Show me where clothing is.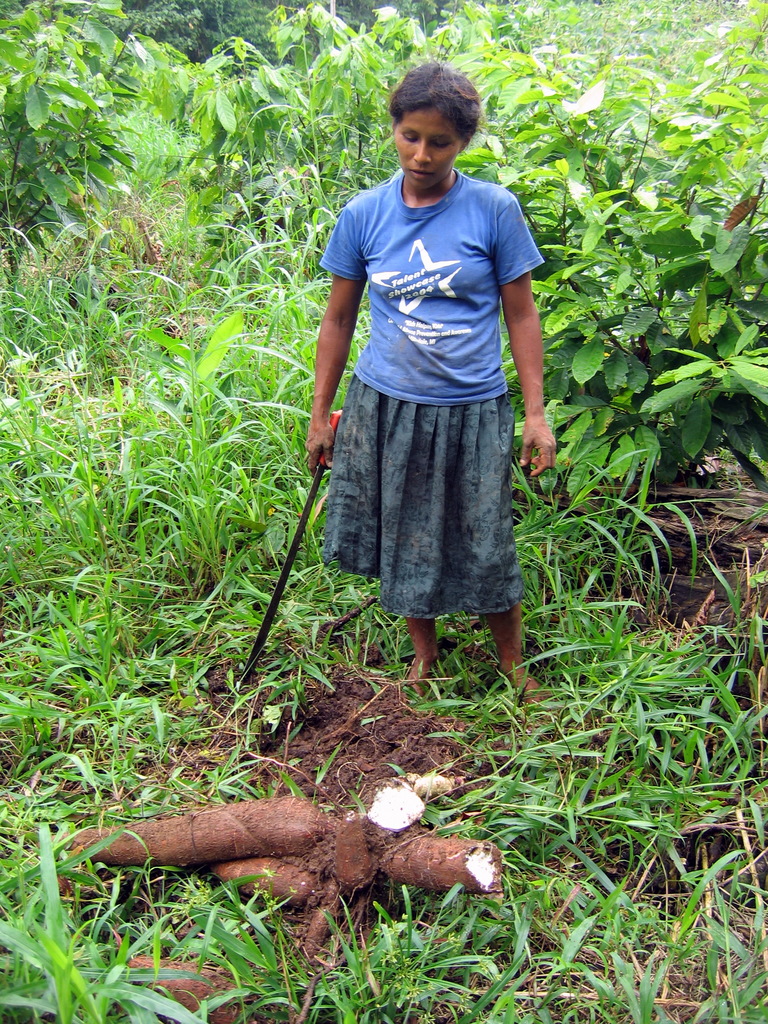
clothing is at box=[315, 119, 549, 623].
